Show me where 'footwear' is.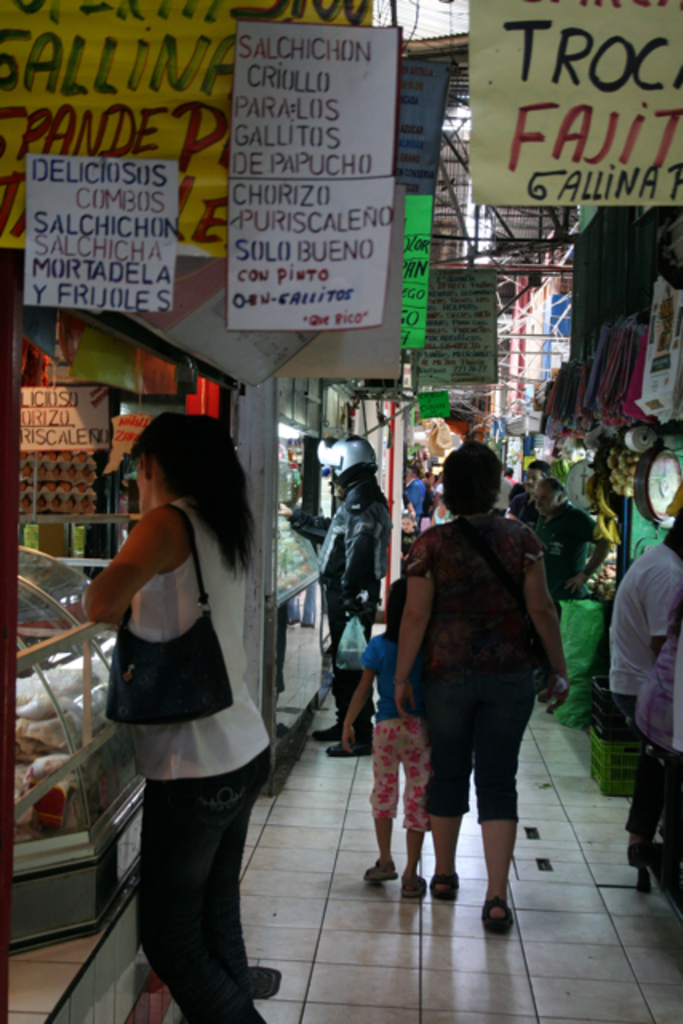
'footwear' is at pyautogui.locateOnScreen(400, 878, 429, 898).
